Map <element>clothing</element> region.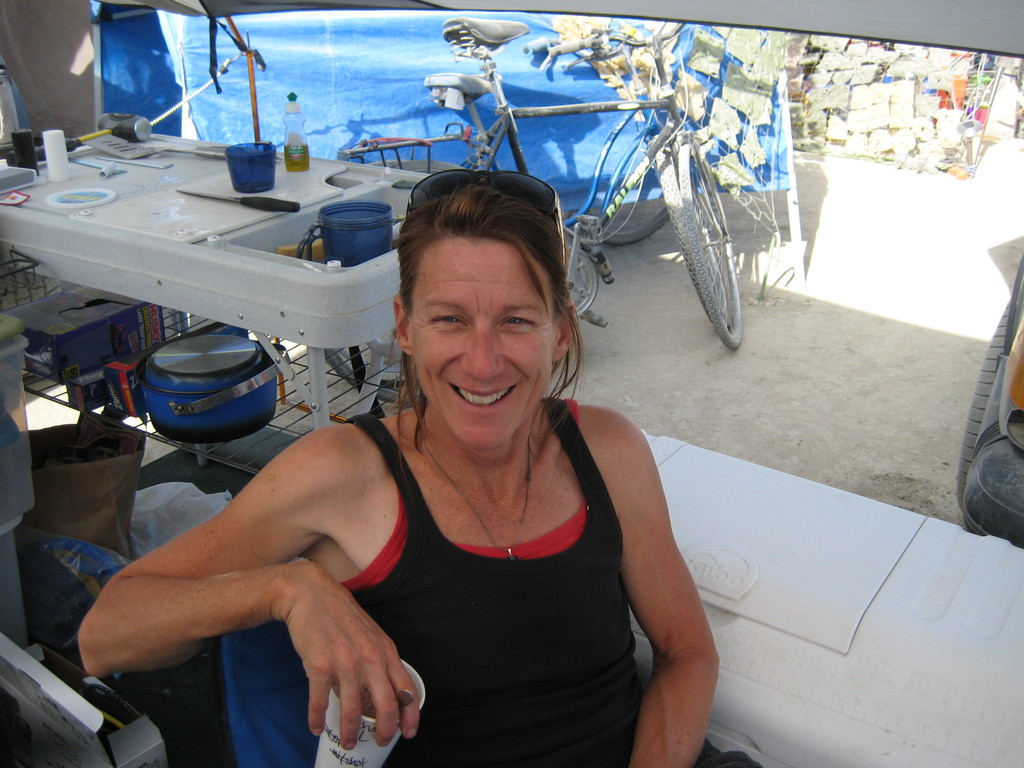
Mapped to BBox(243, 378, 675, 757).
